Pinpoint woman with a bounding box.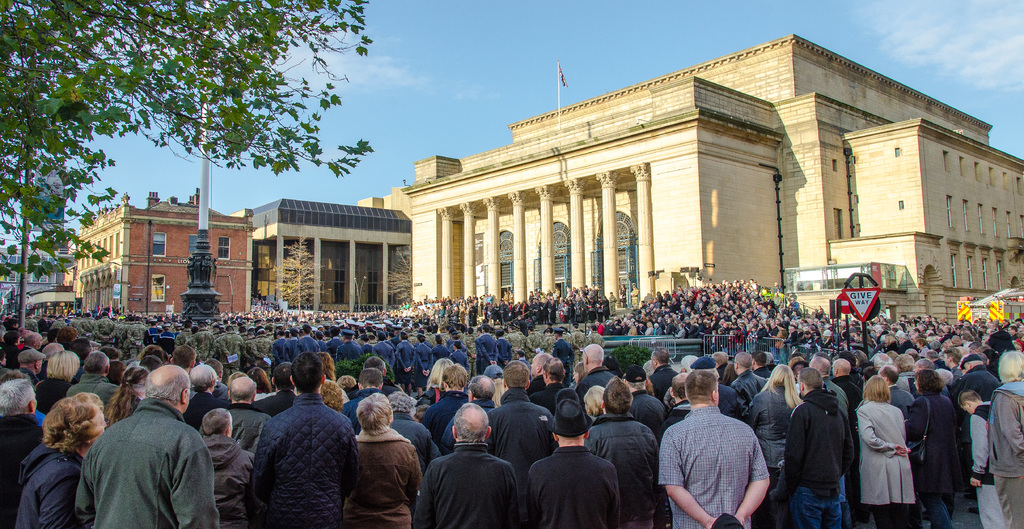
<box>904,370,961,528</box>.
